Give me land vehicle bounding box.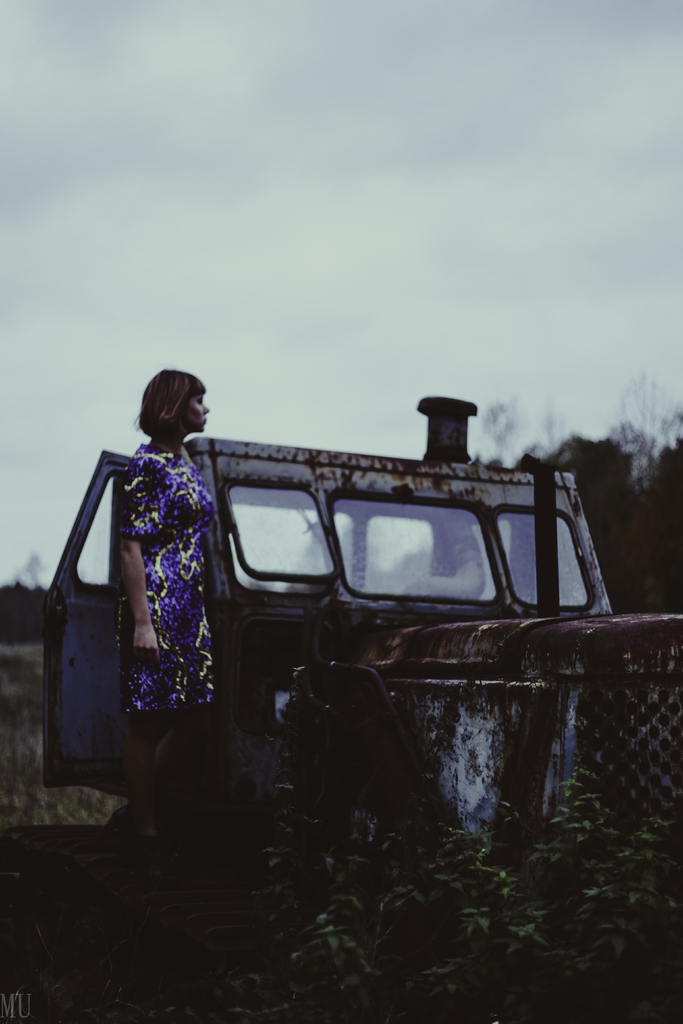
box(42, 387, 662, 870).
